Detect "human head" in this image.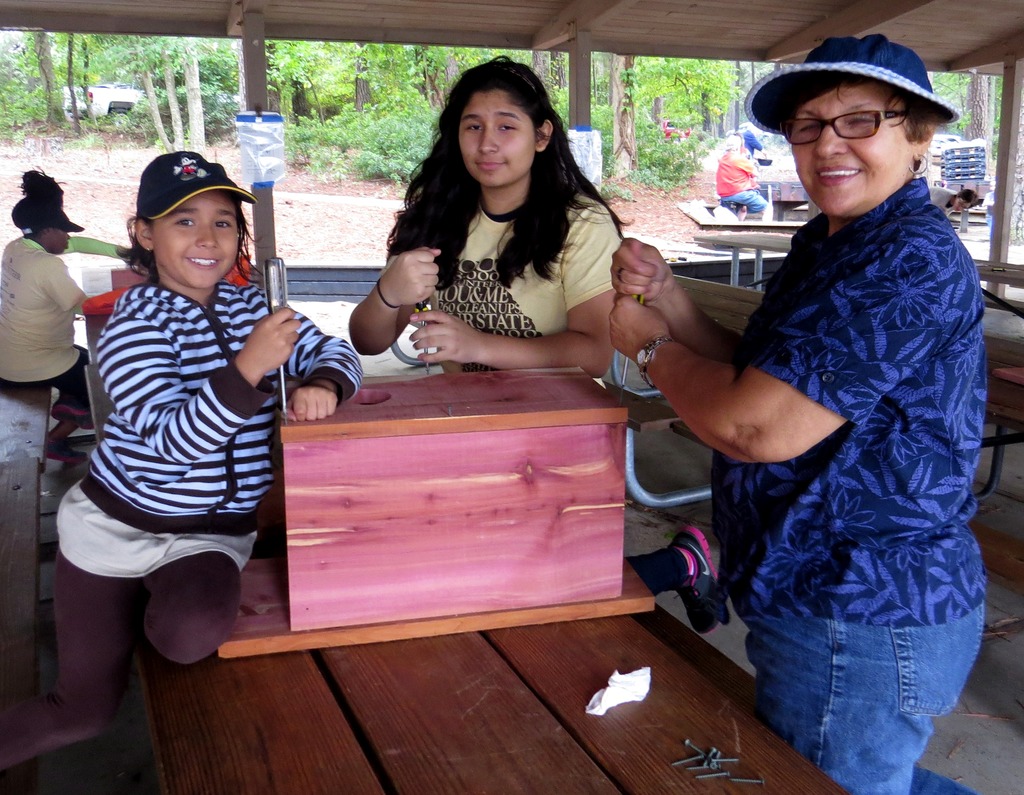
Detection: crop(744, 33, 960, 217).
